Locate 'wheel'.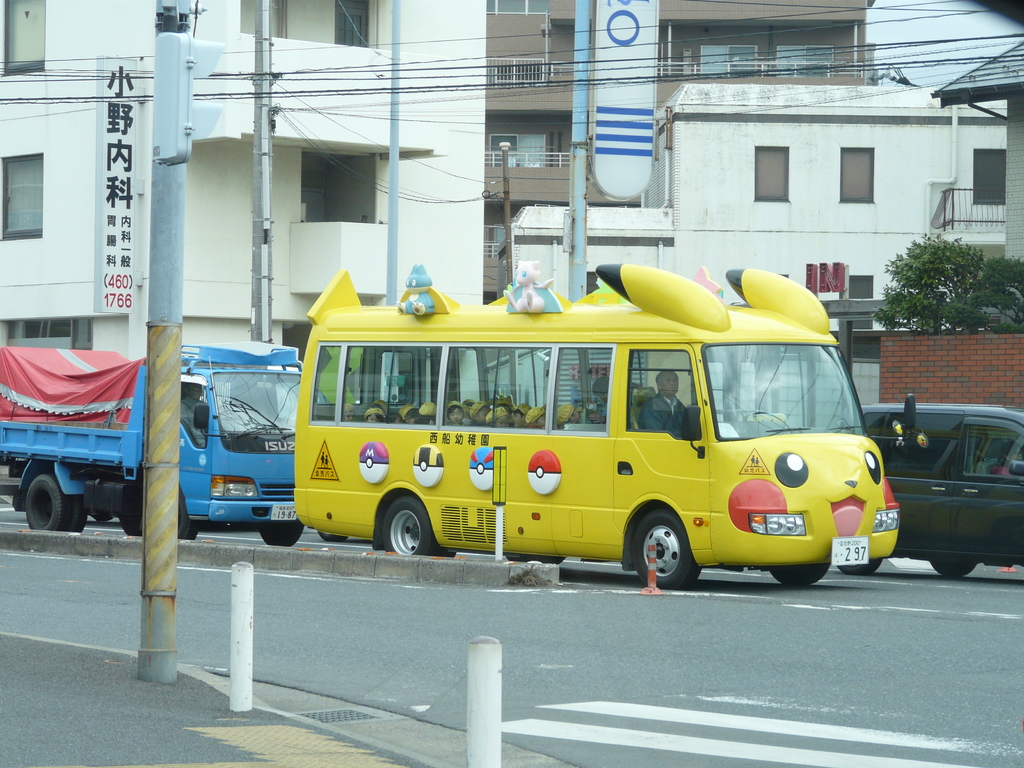
Bounding box: box=[258, 522, 300, 549].
